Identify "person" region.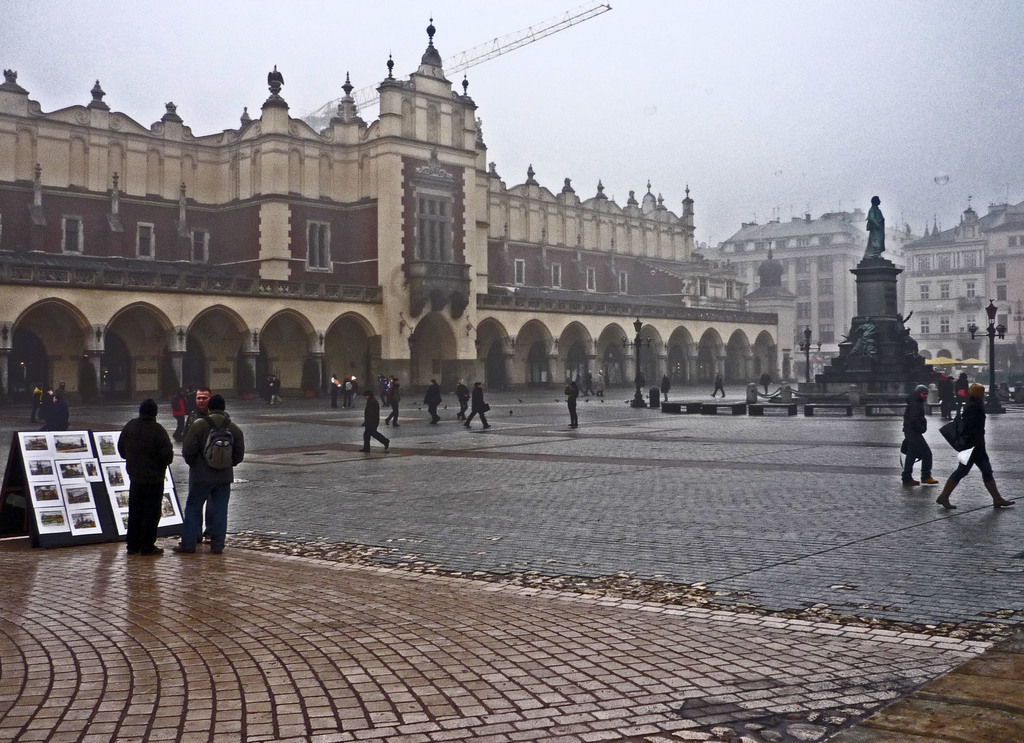
Region: {"x1": 895, "y1": 380, "x2": 939, "y2": 482}.
